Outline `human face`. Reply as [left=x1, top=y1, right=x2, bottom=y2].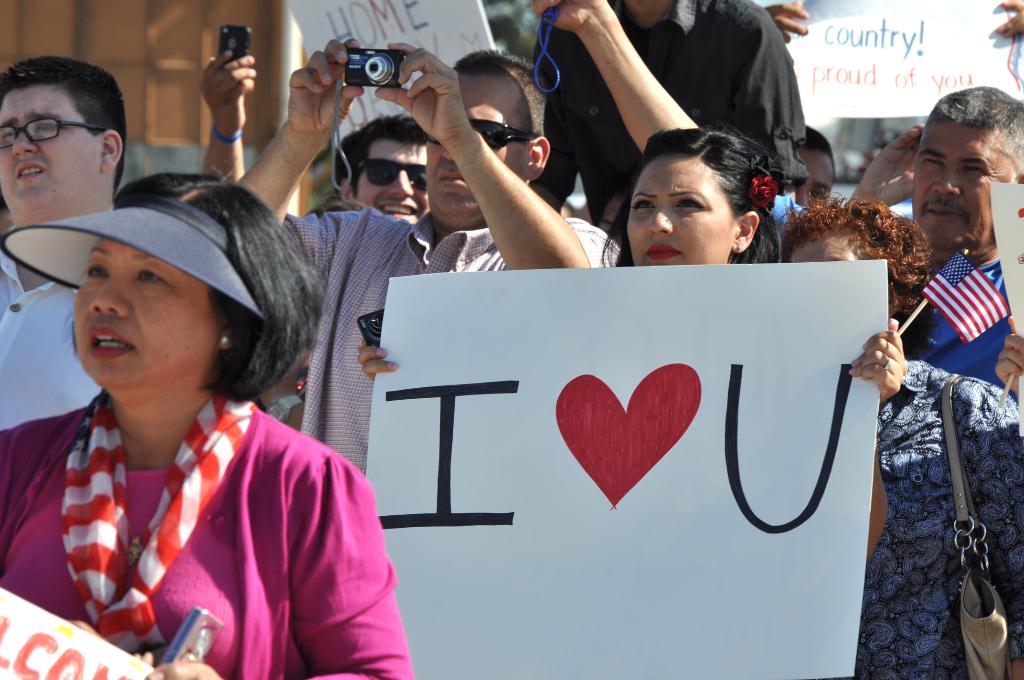
[left=57, top=218, right=222, bottom=399].
